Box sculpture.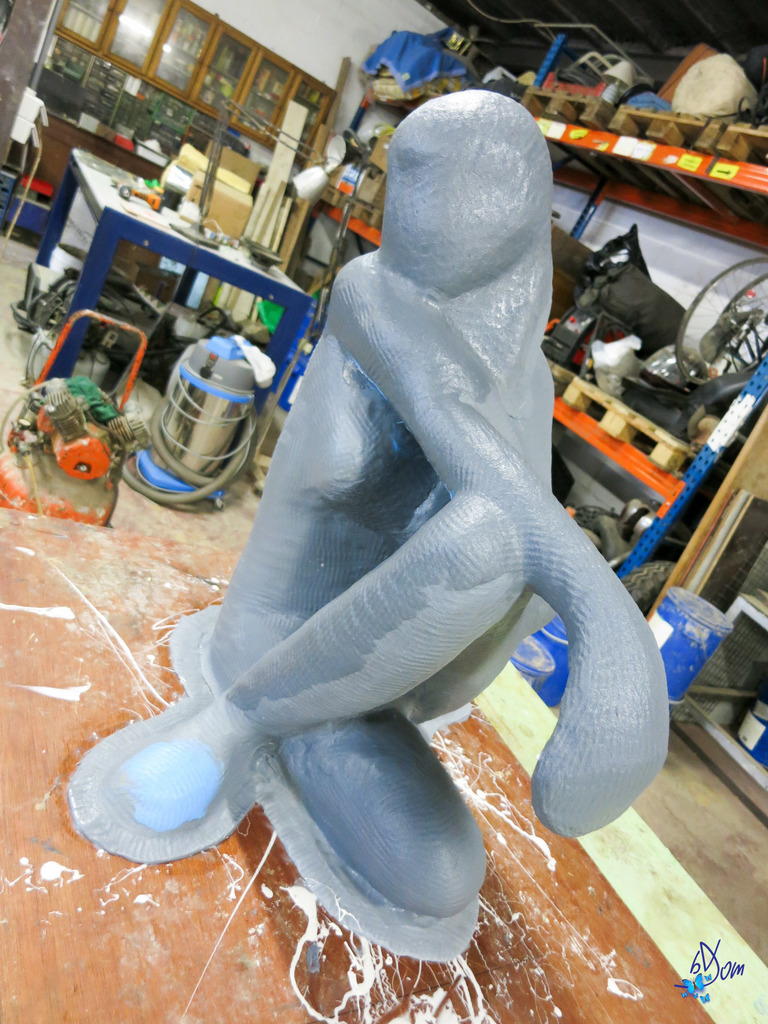
bbox=[72, 97, 675, 1011].
